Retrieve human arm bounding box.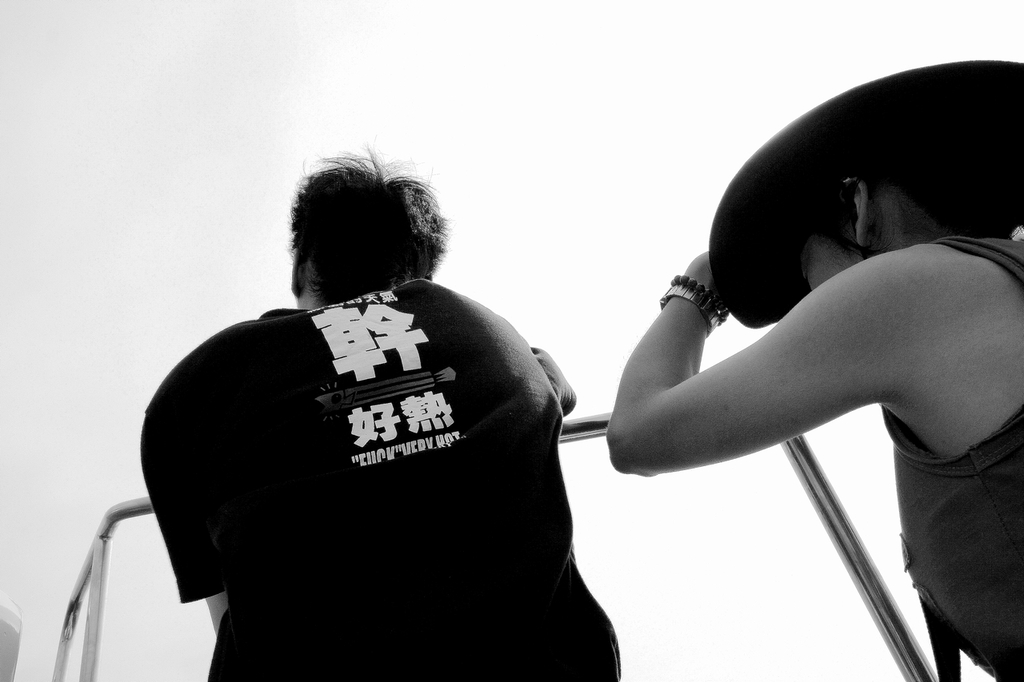
Bounding box: [left=599, top=192, right=978, bottom=510].
